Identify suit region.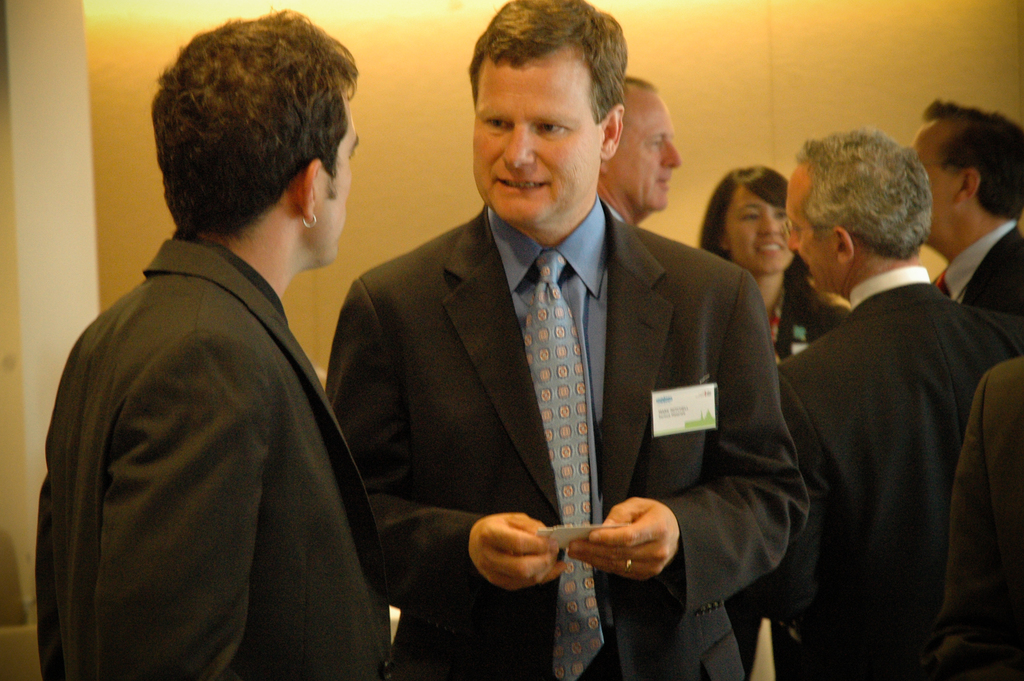
Region: [334,95,793,668].
